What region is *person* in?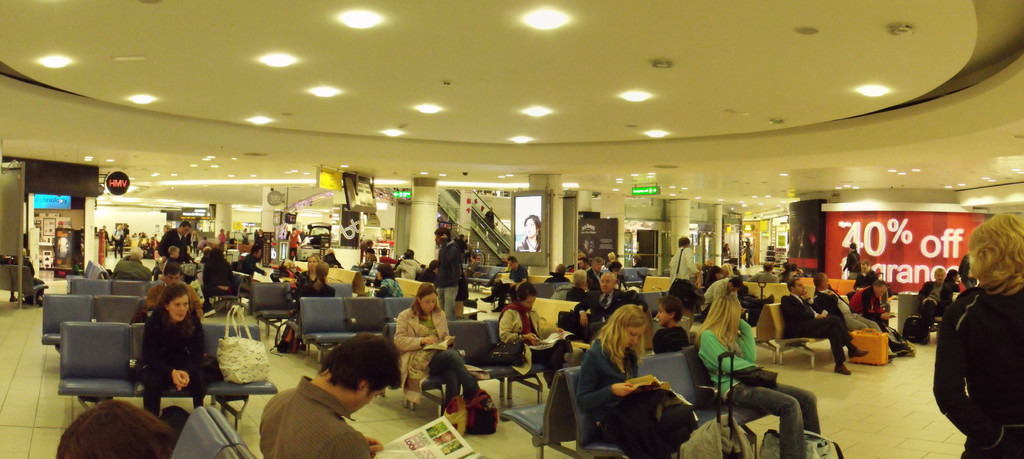
(574, 268, 628, 342).
